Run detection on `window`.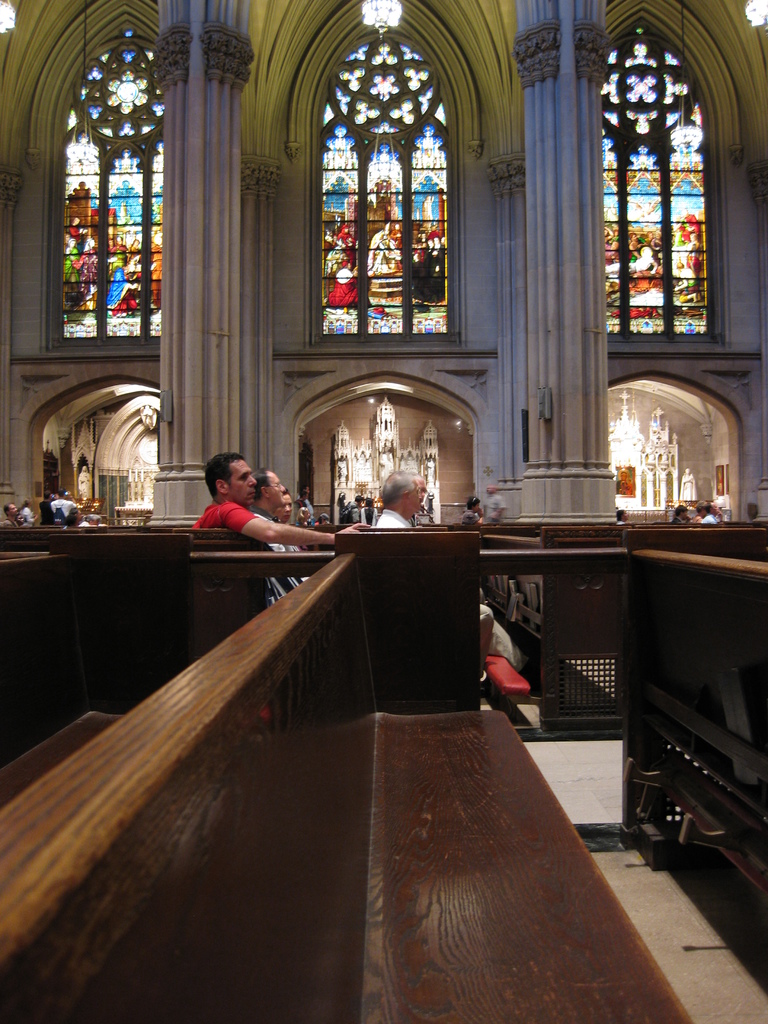
Result: 6 0 166 367.
